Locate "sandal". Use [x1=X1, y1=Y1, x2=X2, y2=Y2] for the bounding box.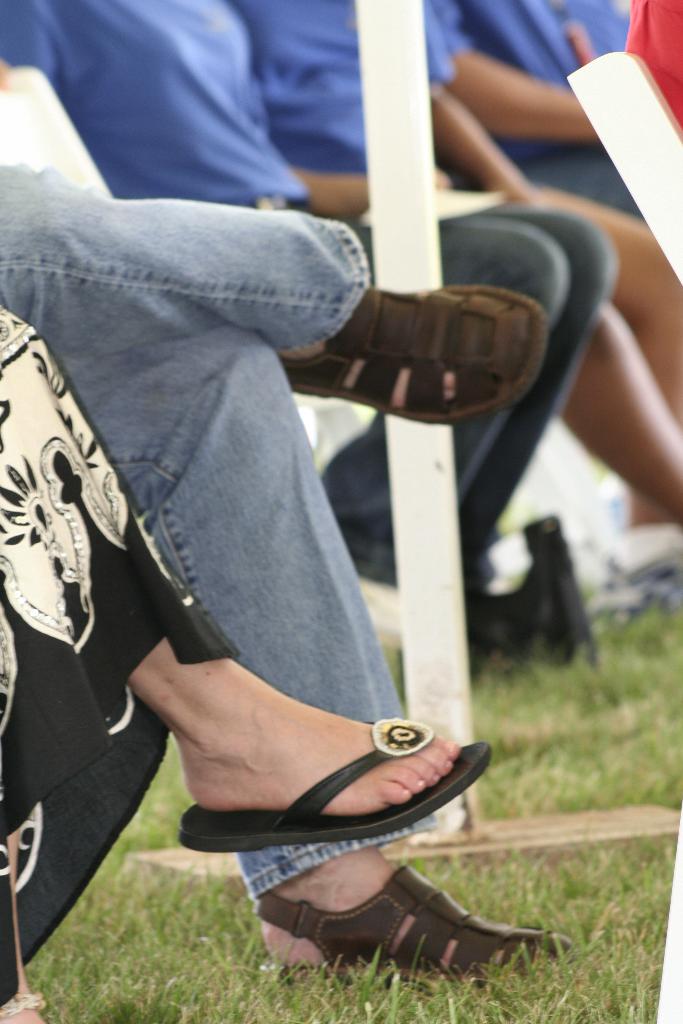
[x1=255, y1=865, x2=572, y2=982].
